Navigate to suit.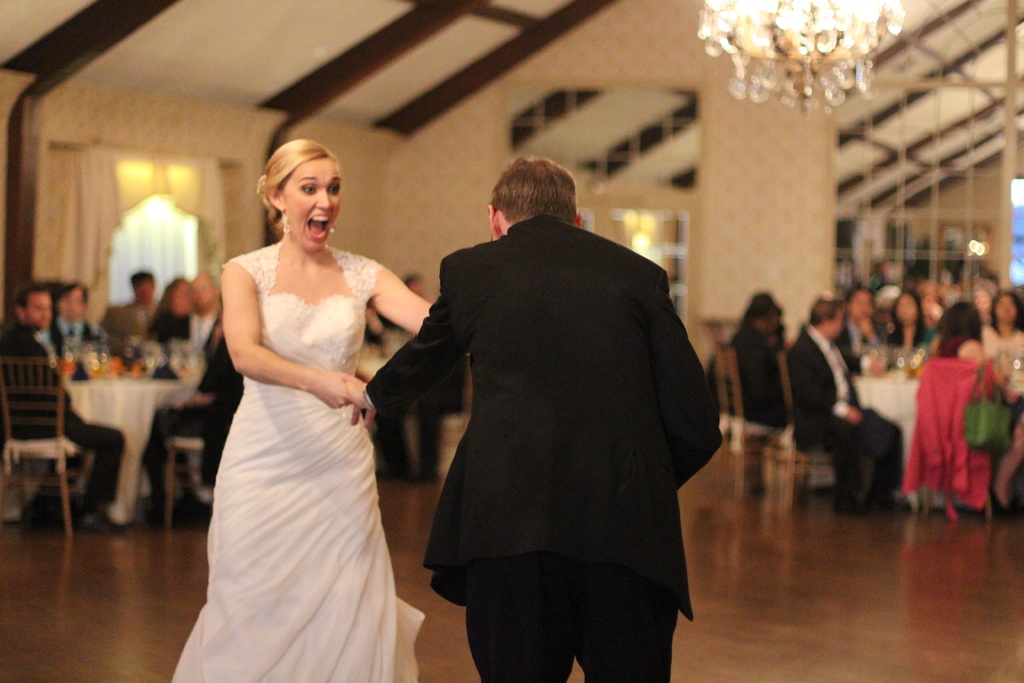
Navigation target: pyautogui.locateOnScreen(369, 215, 723, 682).
